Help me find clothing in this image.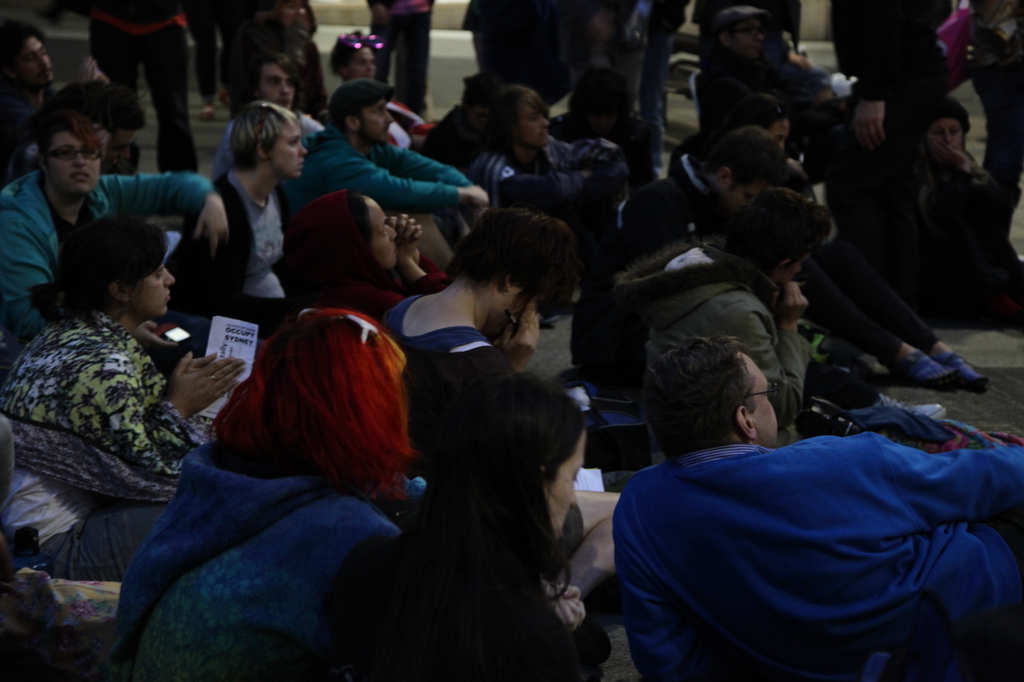
Found it: BBox(581, 137, 941, 367).
